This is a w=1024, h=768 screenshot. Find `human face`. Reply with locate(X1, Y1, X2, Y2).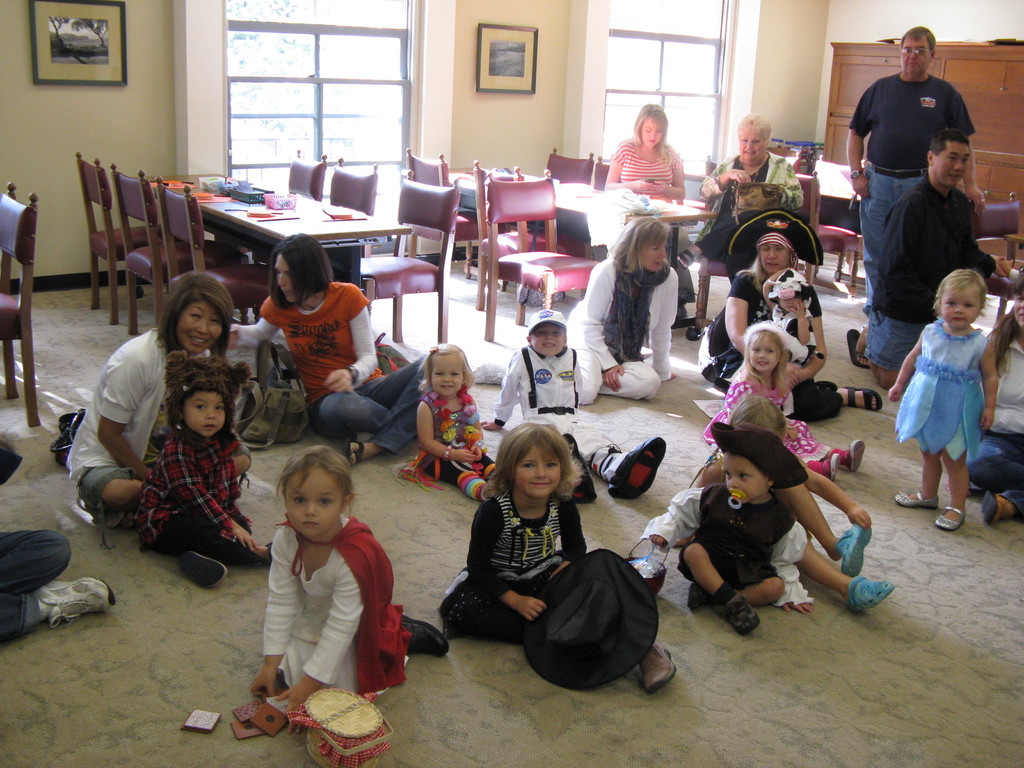
locate(283, 470, 339, 538).
